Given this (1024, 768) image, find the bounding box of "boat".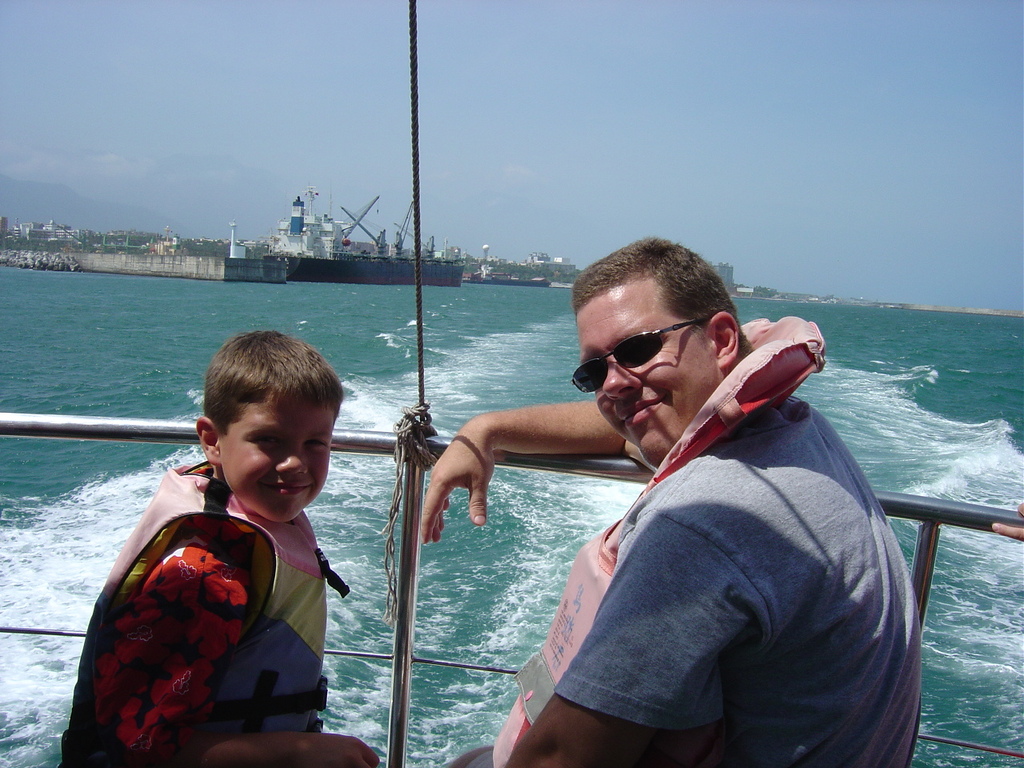
(0,0,1023,767).
